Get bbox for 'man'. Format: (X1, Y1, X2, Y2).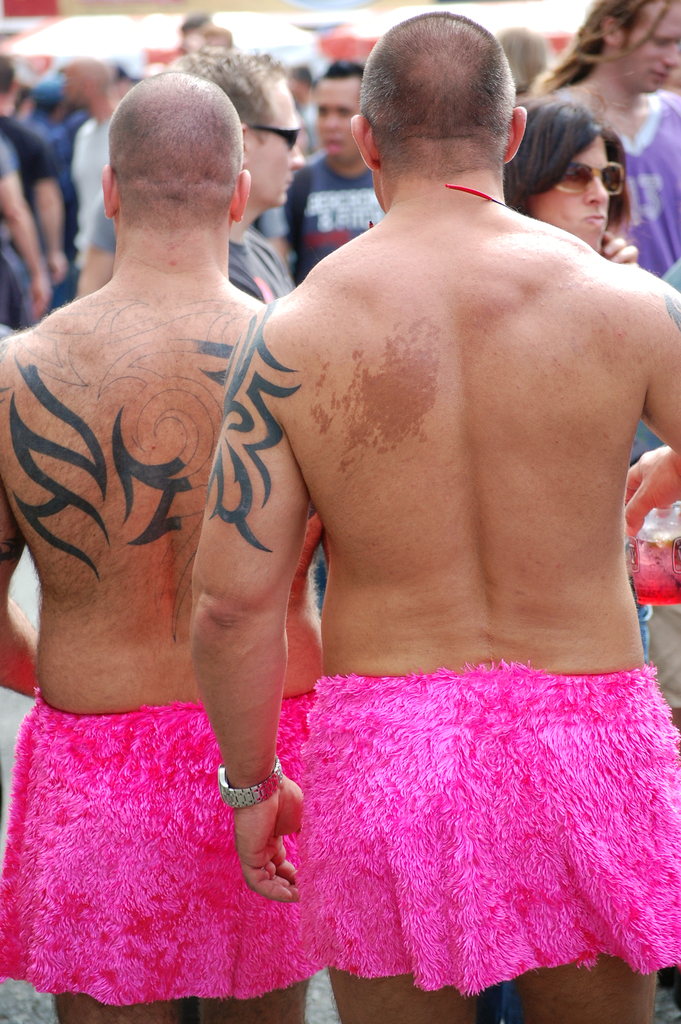
(175, 42, 312, 314).
